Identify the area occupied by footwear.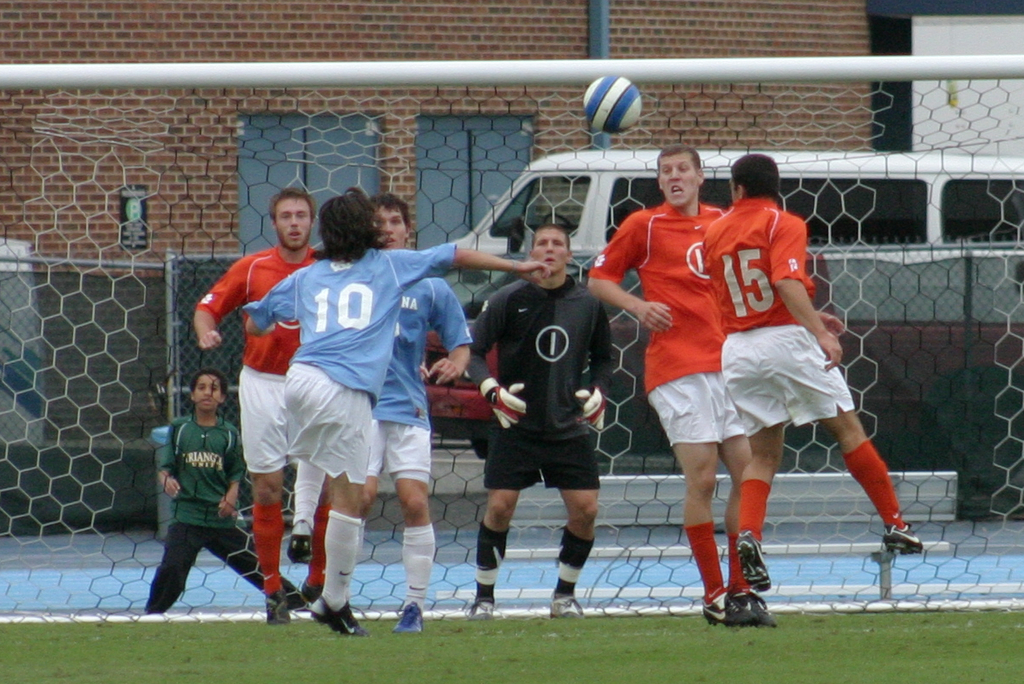
Area: [left=885, top=525, right=924, bottom=560].
